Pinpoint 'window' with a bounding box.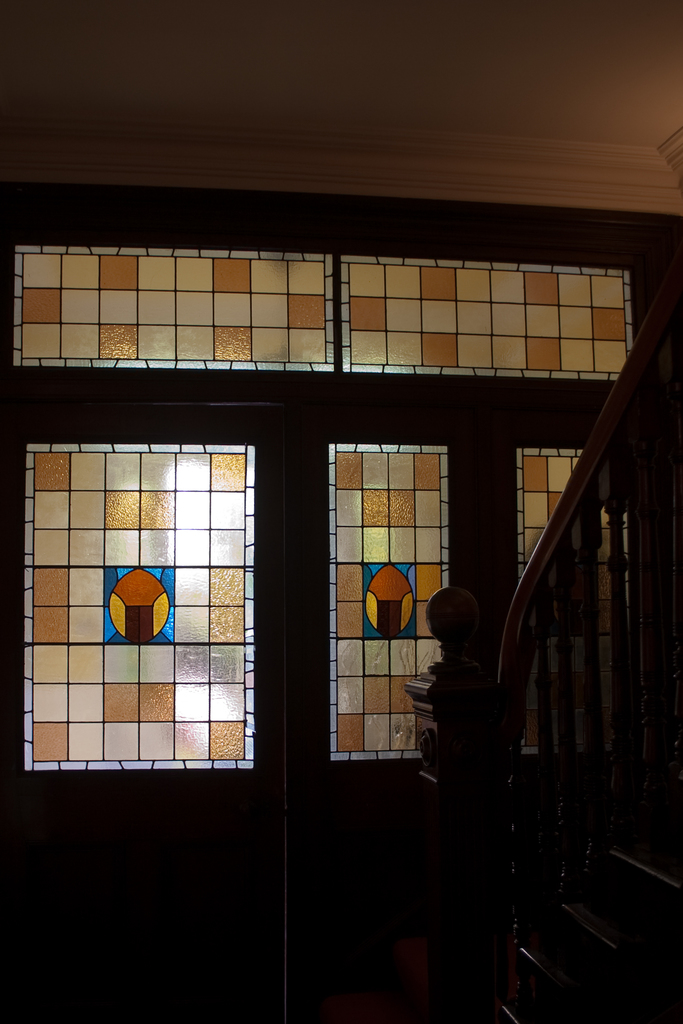
region(0, 204, 682, 1023).
